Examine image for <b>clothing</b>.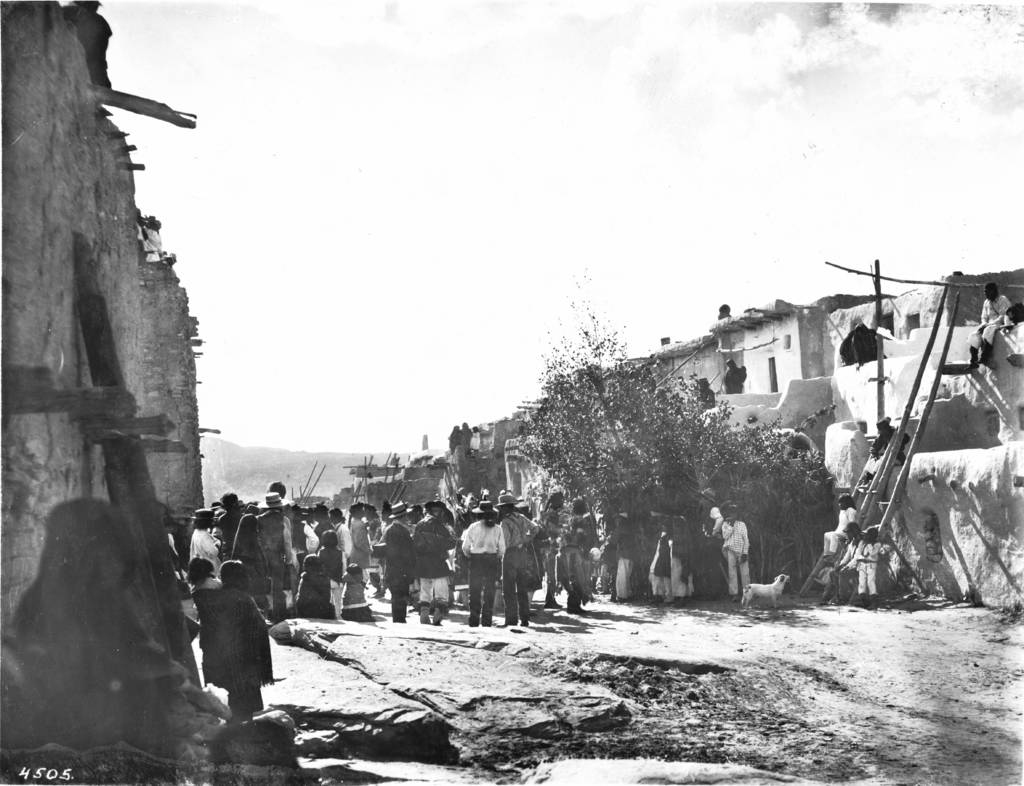
Examination result: 318 544 347 602.
